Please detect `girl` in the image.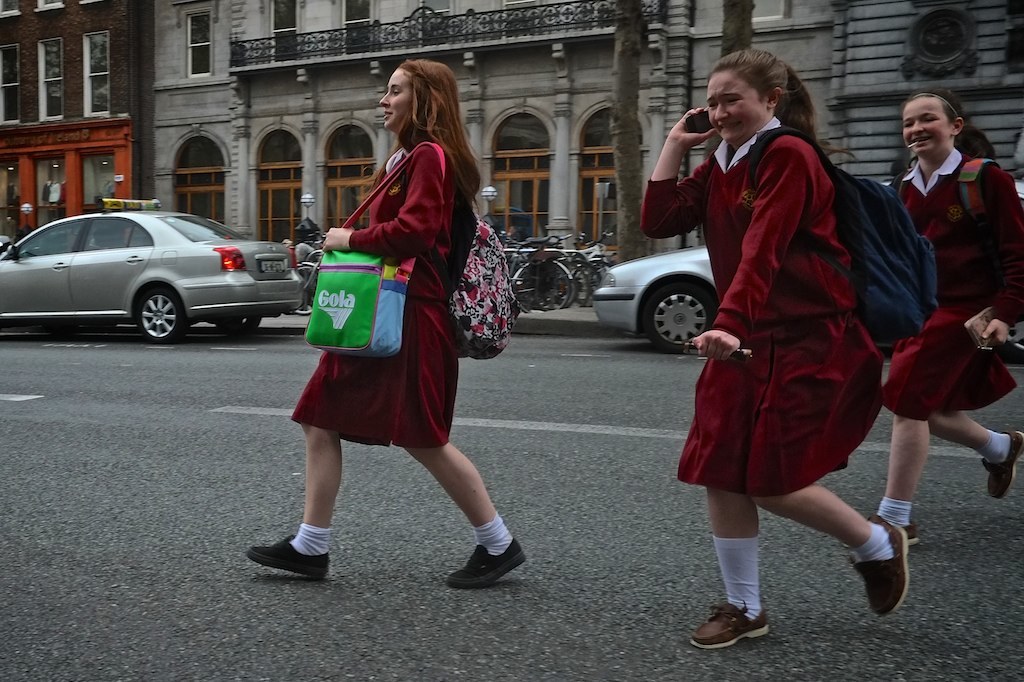
[left=878, top=90, right=1023, bottom=536].
